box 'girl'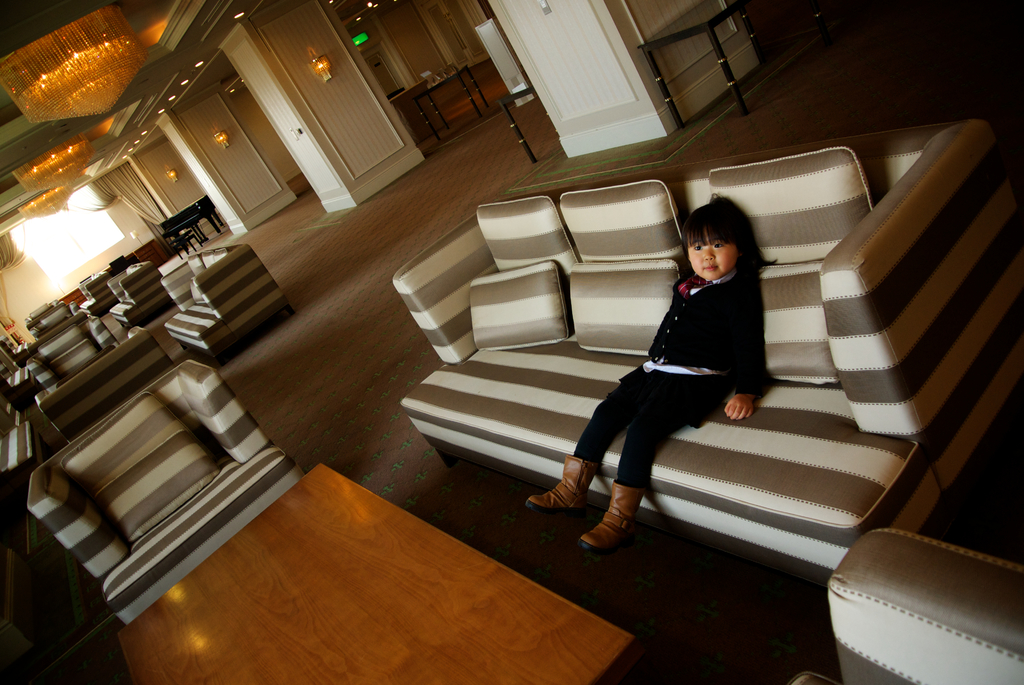
crop(525, 190, 780, 557)
